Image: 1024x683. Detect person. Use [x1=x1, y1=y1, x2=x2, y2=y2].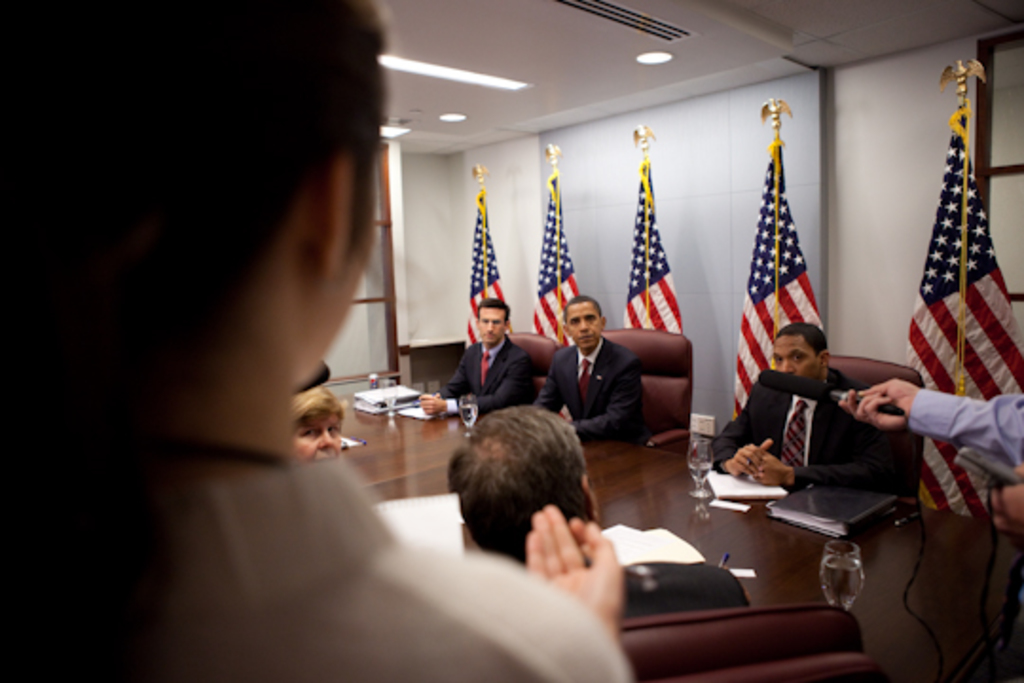
[x1=705, y1=321, x2=886, y2=491].
